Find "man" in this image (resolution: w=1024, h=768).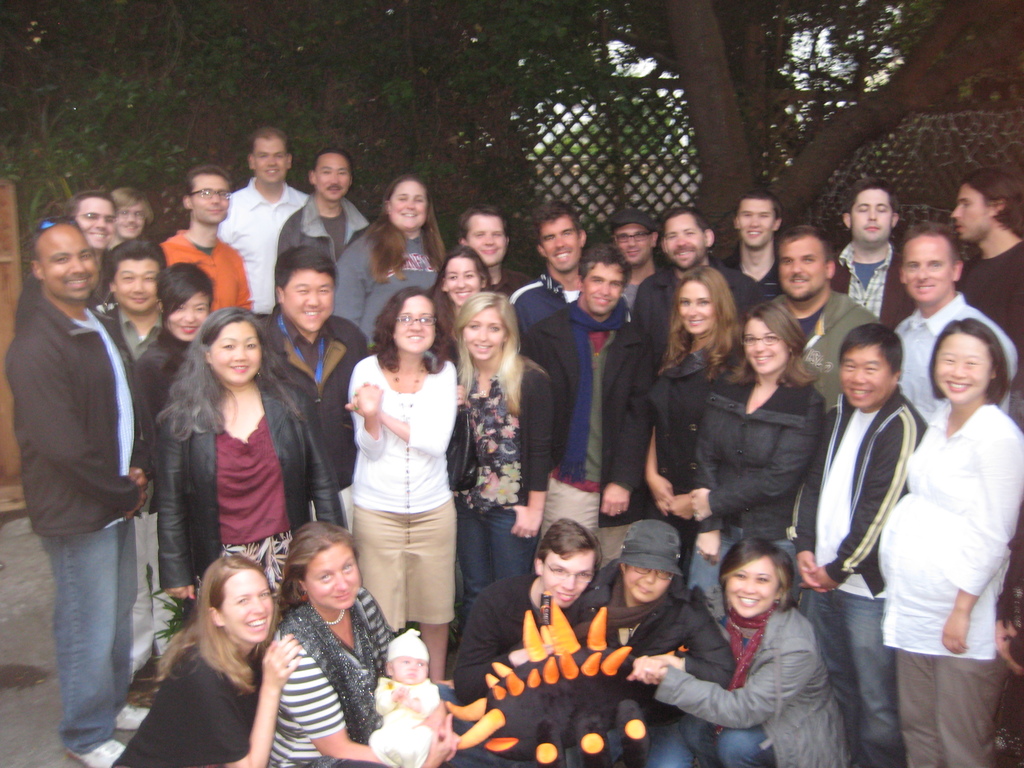
(12,208,152,767).
